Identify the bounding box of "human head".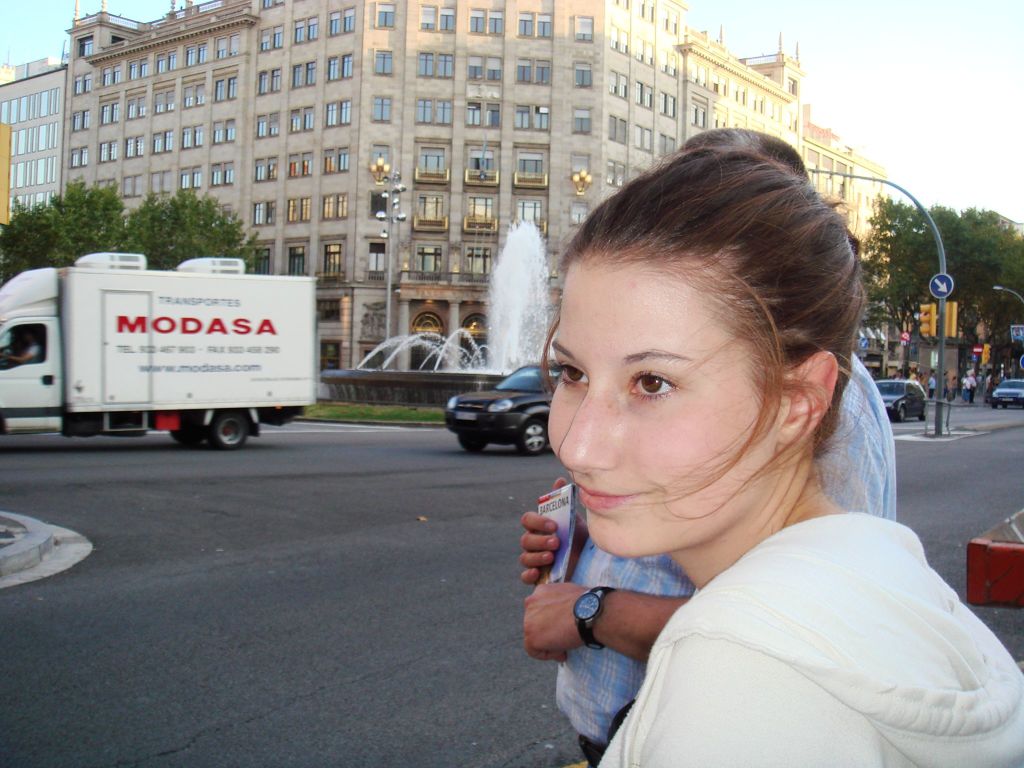
Rect(524, 137, 868, 556).
